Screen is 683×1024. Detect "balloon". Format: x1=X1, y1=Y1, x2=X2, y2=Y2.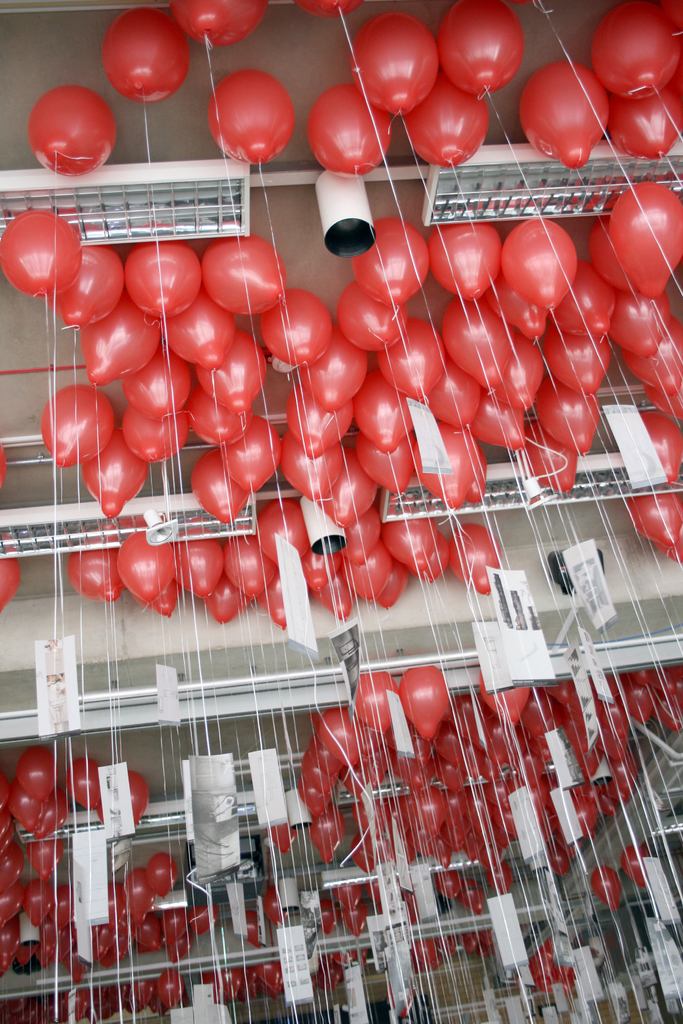
x1=100, y1=7, x2=194, y2=107.
